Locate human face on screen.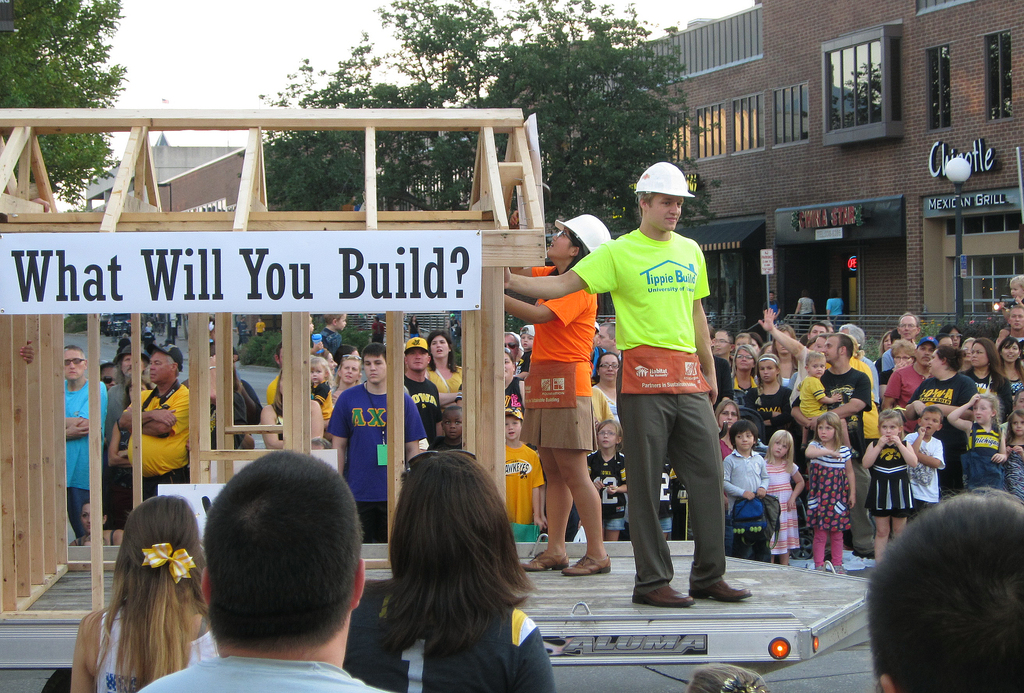
On screen at [365, 354, 385, 383].
